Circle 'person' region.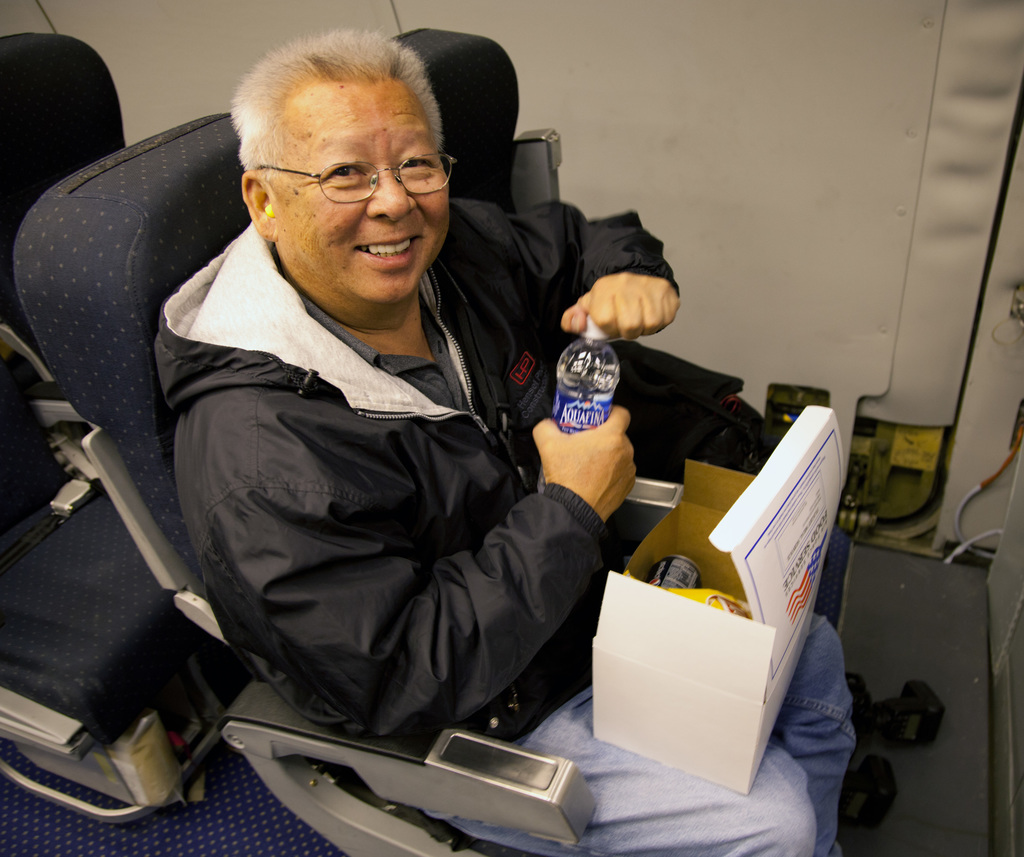
Region: {"x1": 161, "y1": 30, "x2": 862, "y2": 849}.
